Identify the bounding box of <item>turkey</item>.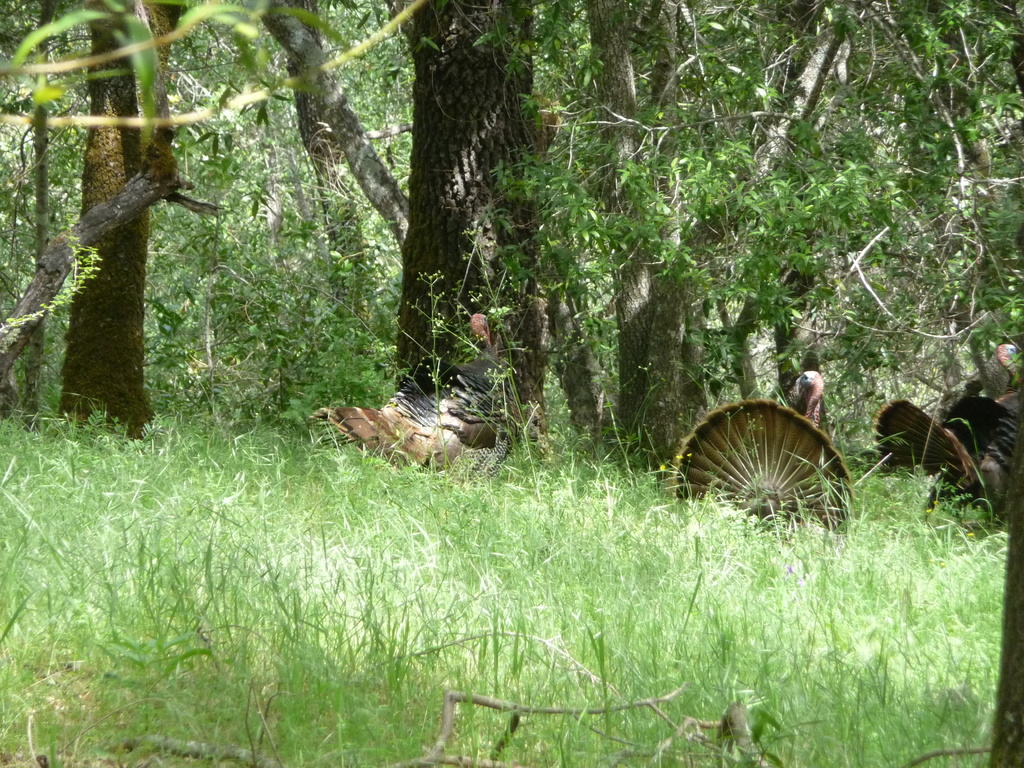
select_region(313, 314, 524, 491).
